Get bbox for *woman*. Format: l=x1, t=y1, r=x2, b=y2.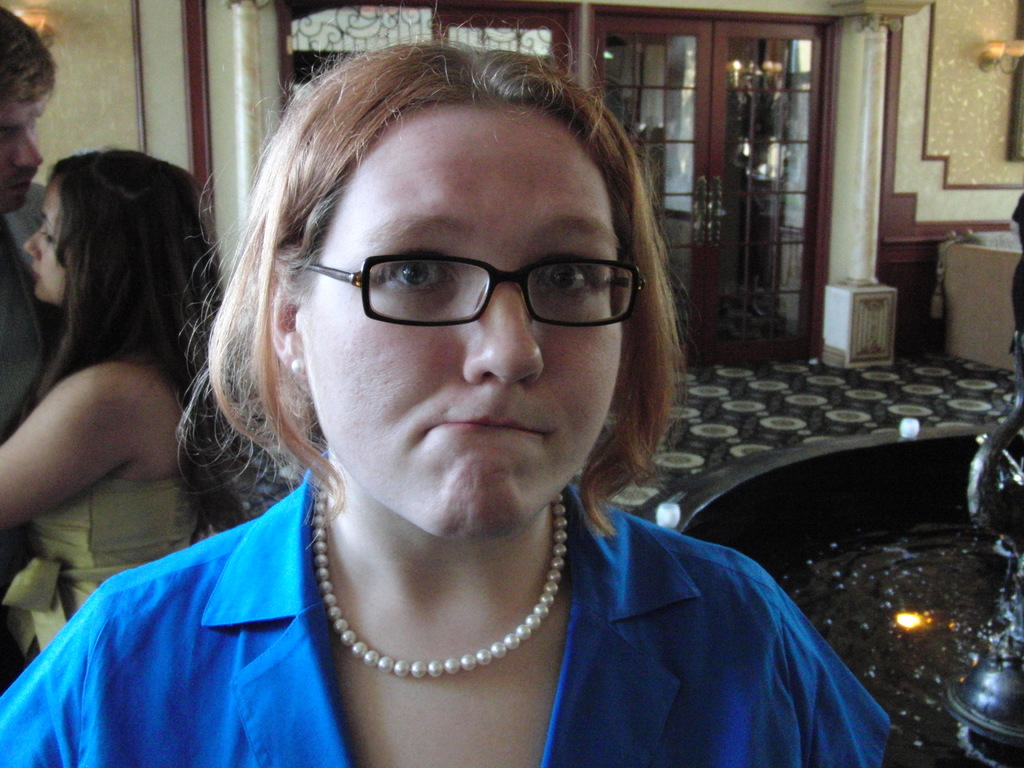
l=0, t=149, r=271, b=696.
